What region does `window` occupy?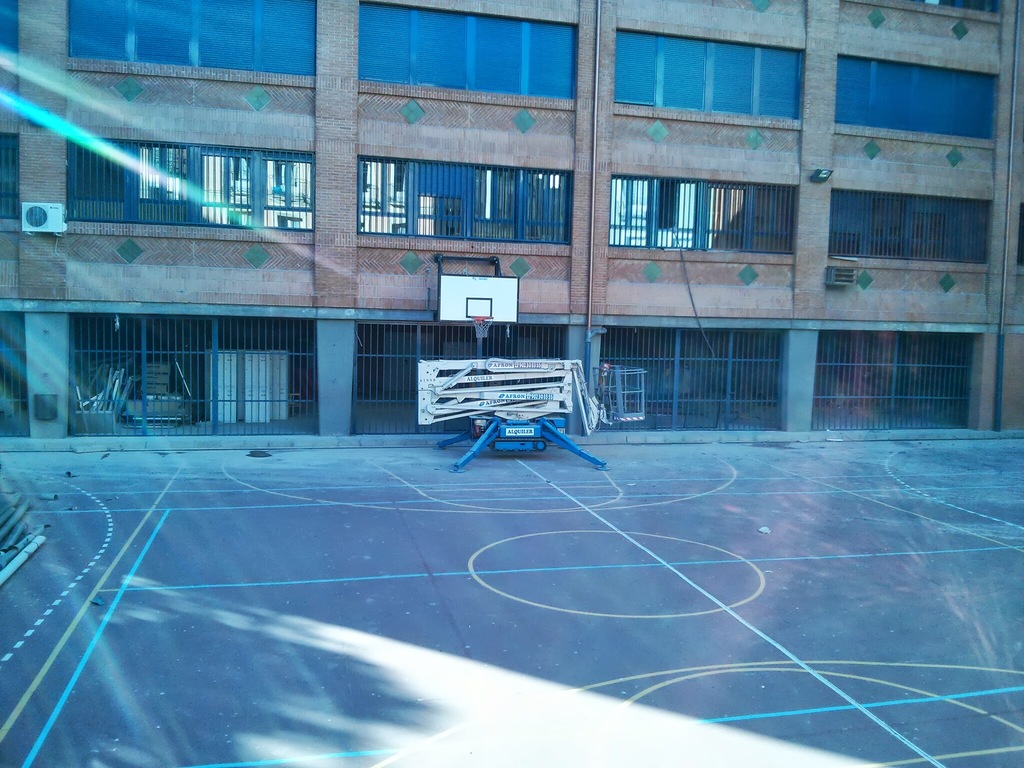
locate(826, 177, 991, 274).
